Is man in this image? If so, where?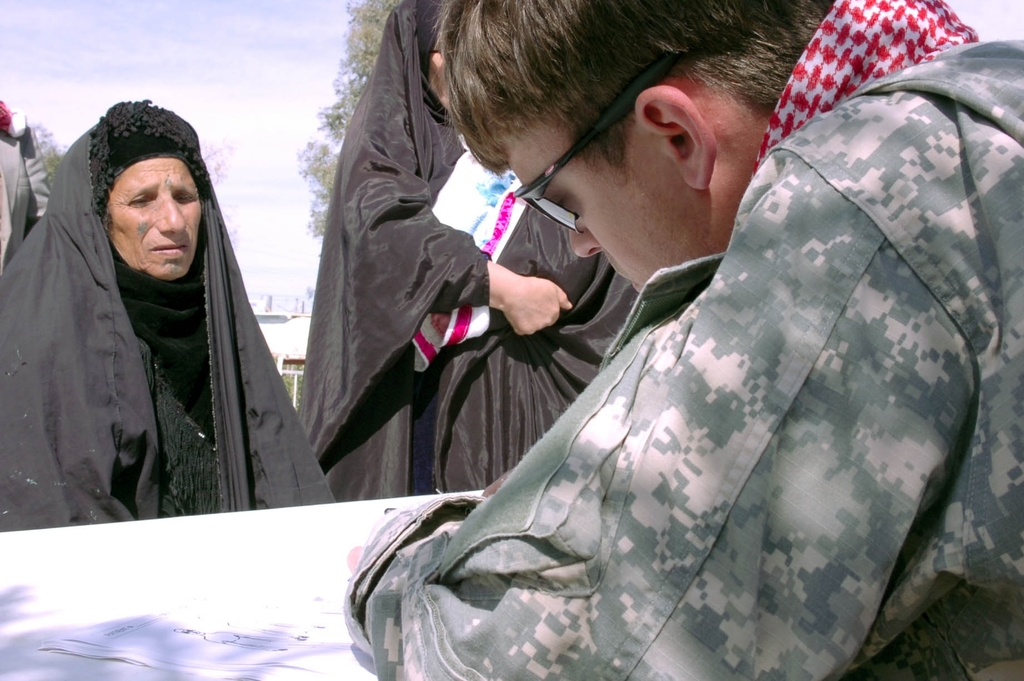
Yes, at <box>333,0,1023,680</box>.
